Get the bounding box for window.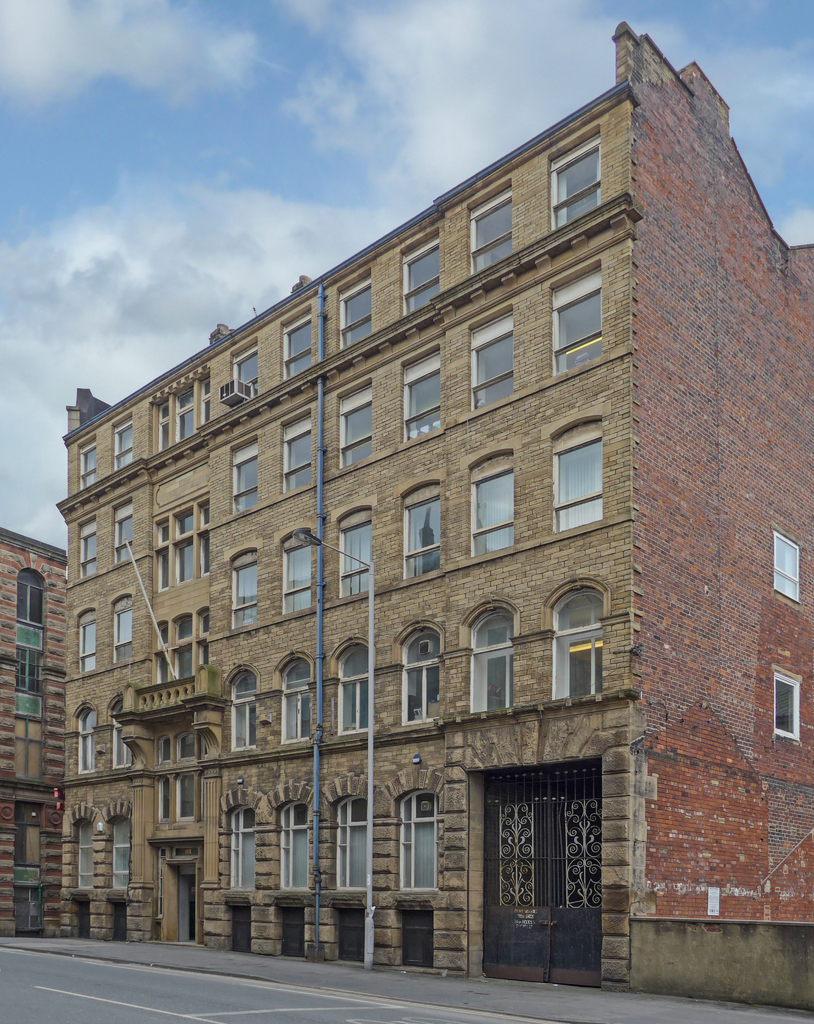
60, 801, 100, 899.
